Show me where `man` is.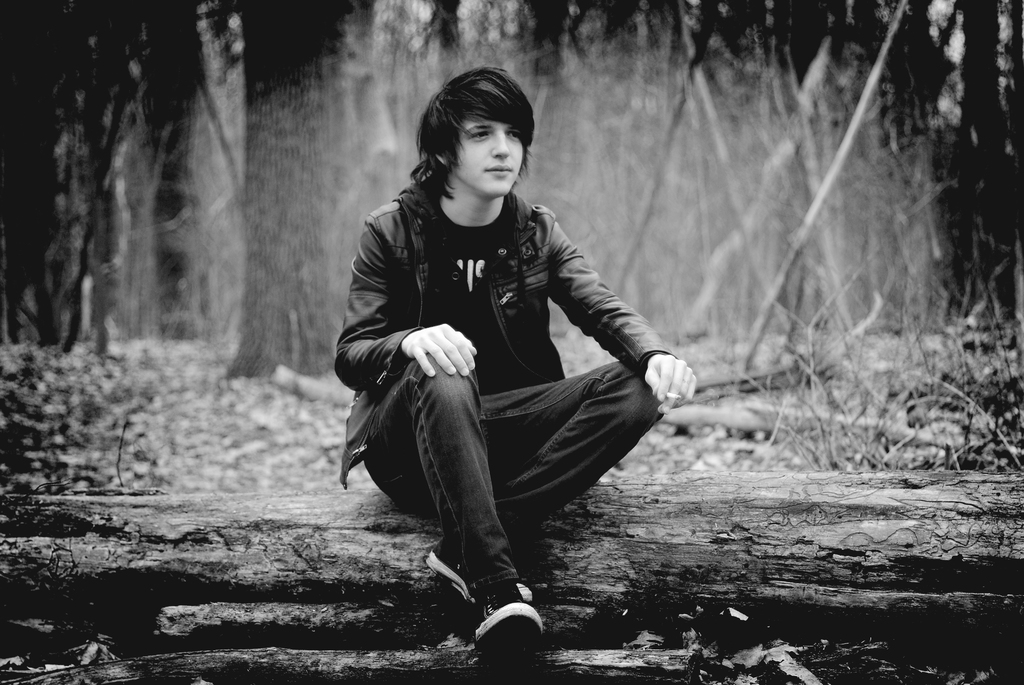
`man` is at (330,88,689,642).
